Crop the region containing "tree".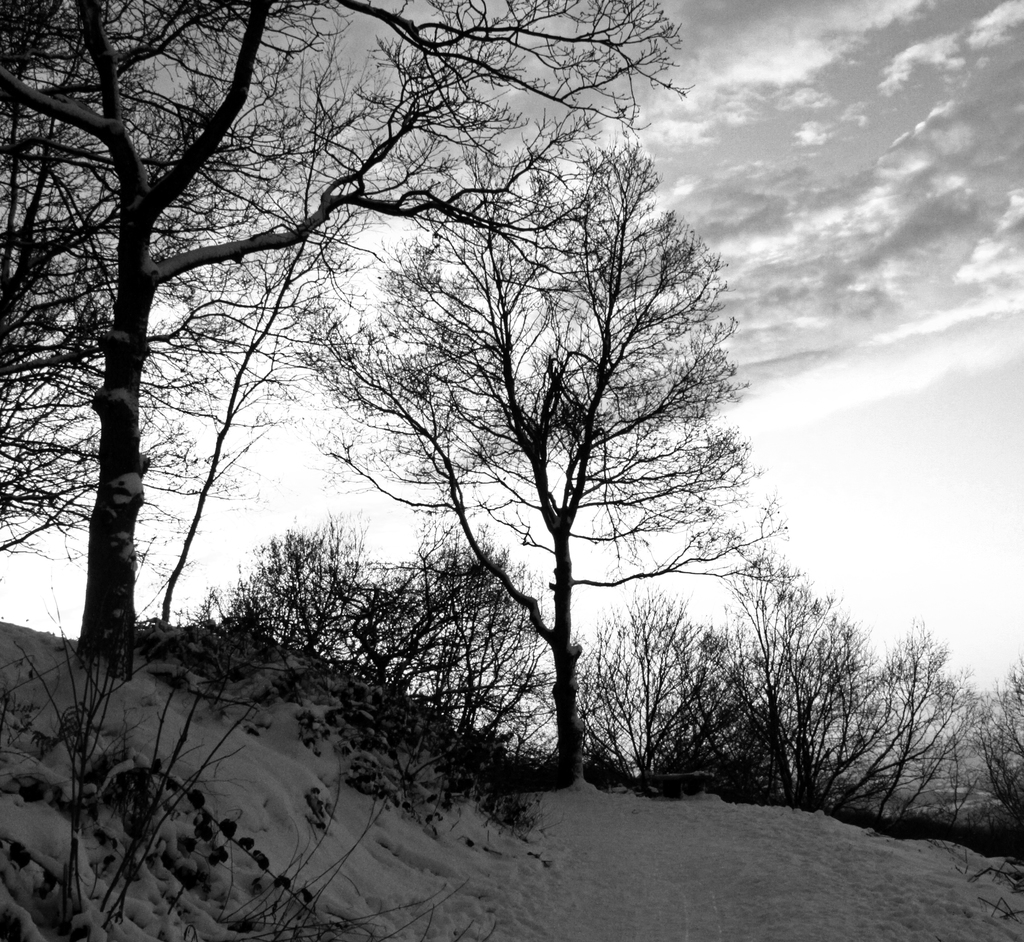
Crop region: (left=689, top=551, right=902, bottom=814).
